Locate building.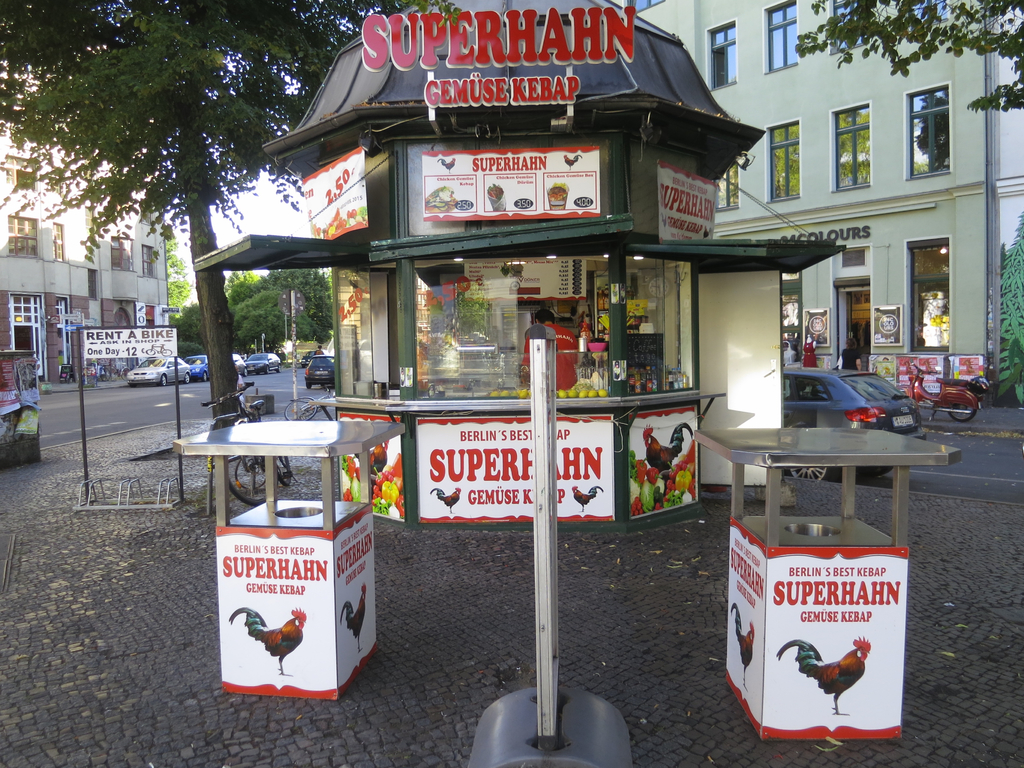
Bounding box: x1=994, y1=0, x2=1023, y2=293.
